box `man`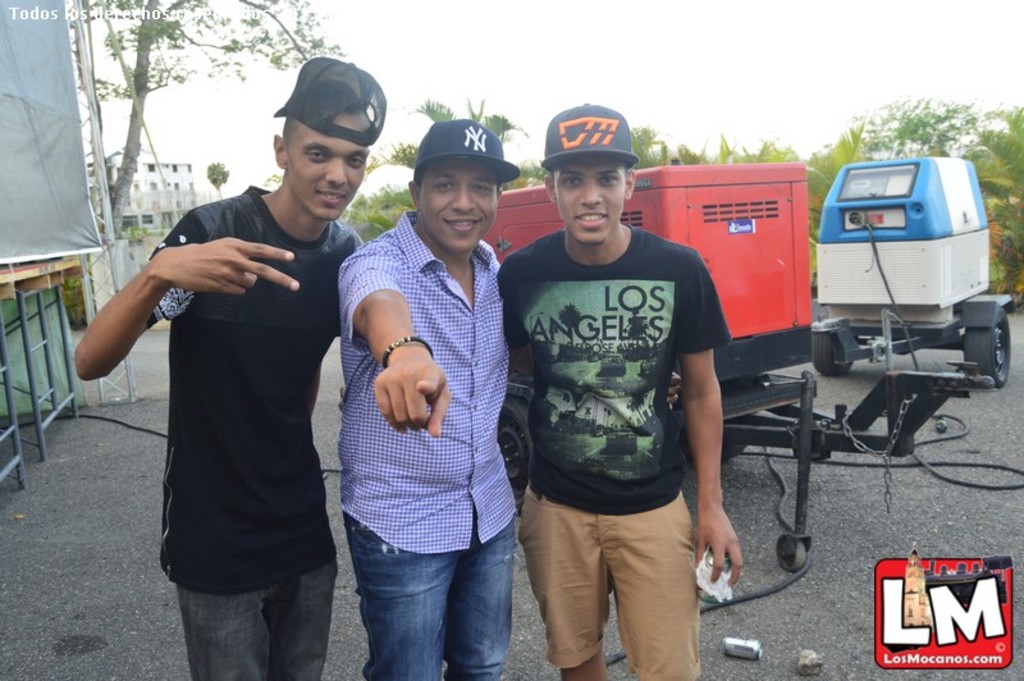
l=93, t=91, r=396, b=661
